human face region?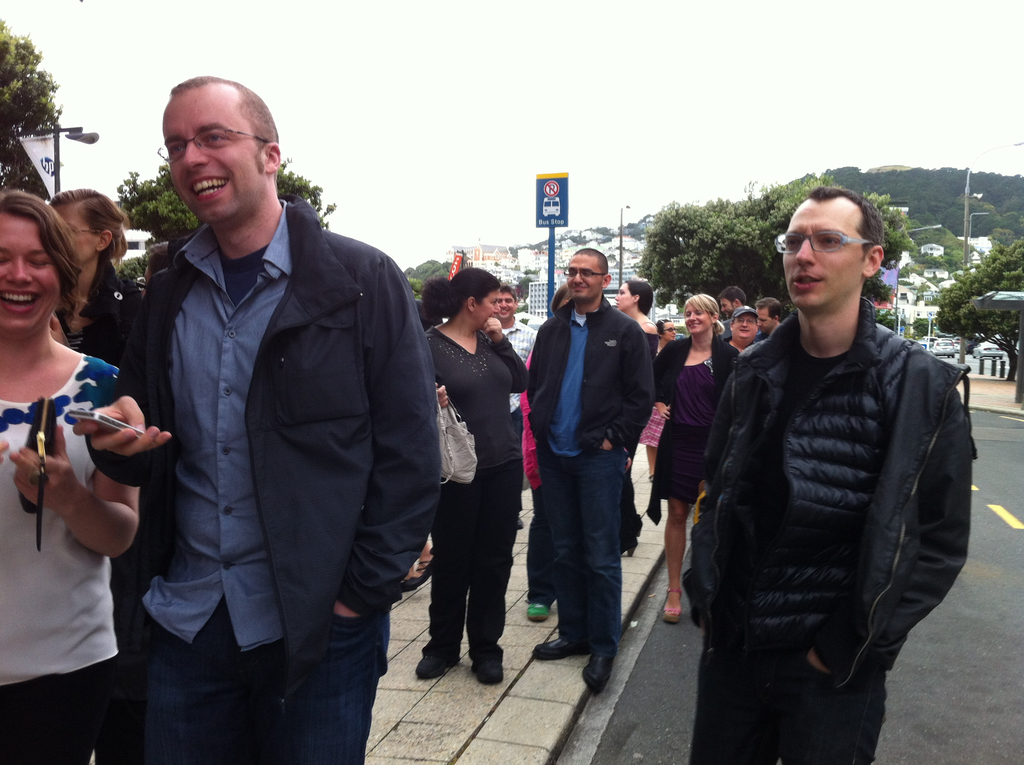
l=476, t=286, r=501, b=327
